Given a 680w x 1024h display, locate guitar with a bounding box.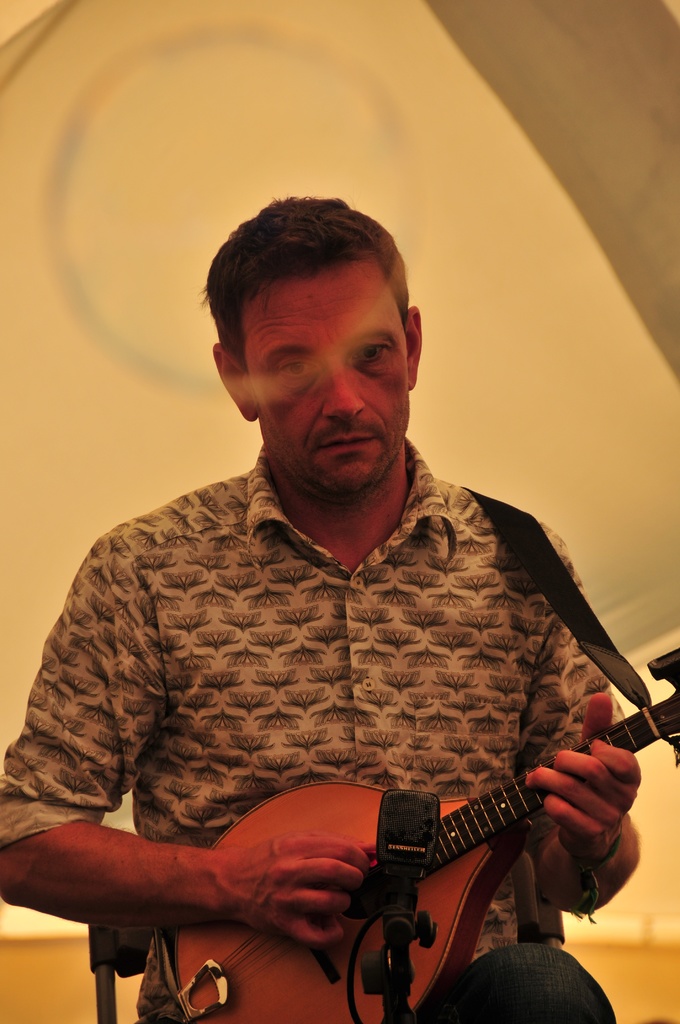
Located: (159,646,679,1023).
